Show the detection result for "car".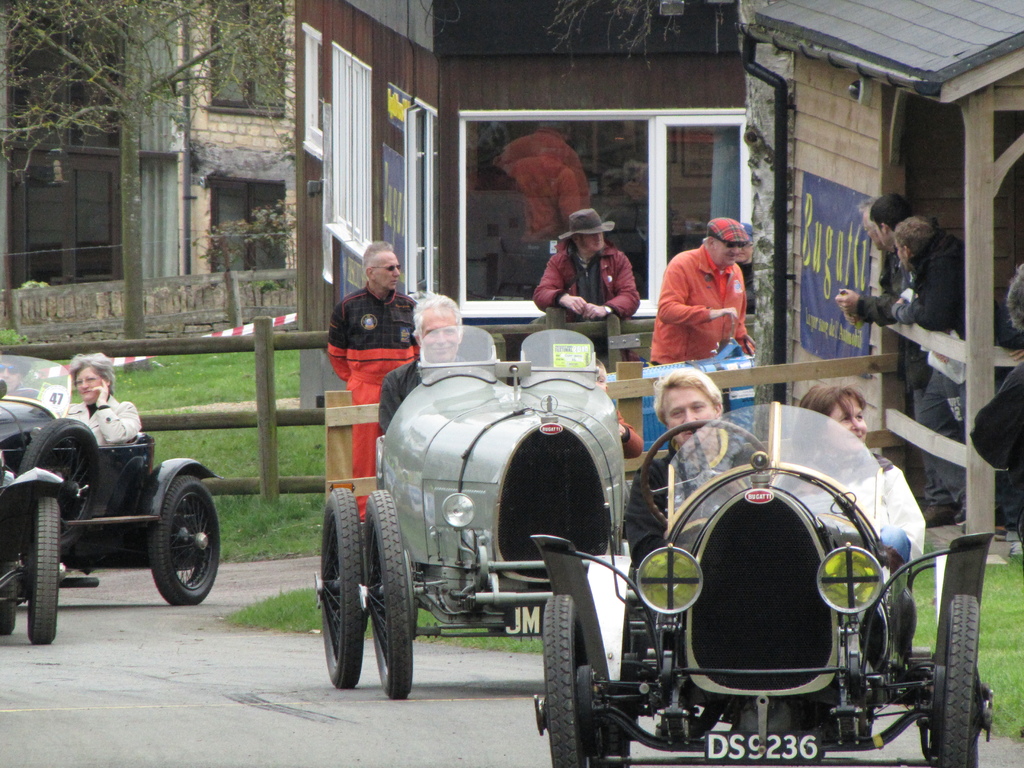
box(540, 395, 991, 767).
